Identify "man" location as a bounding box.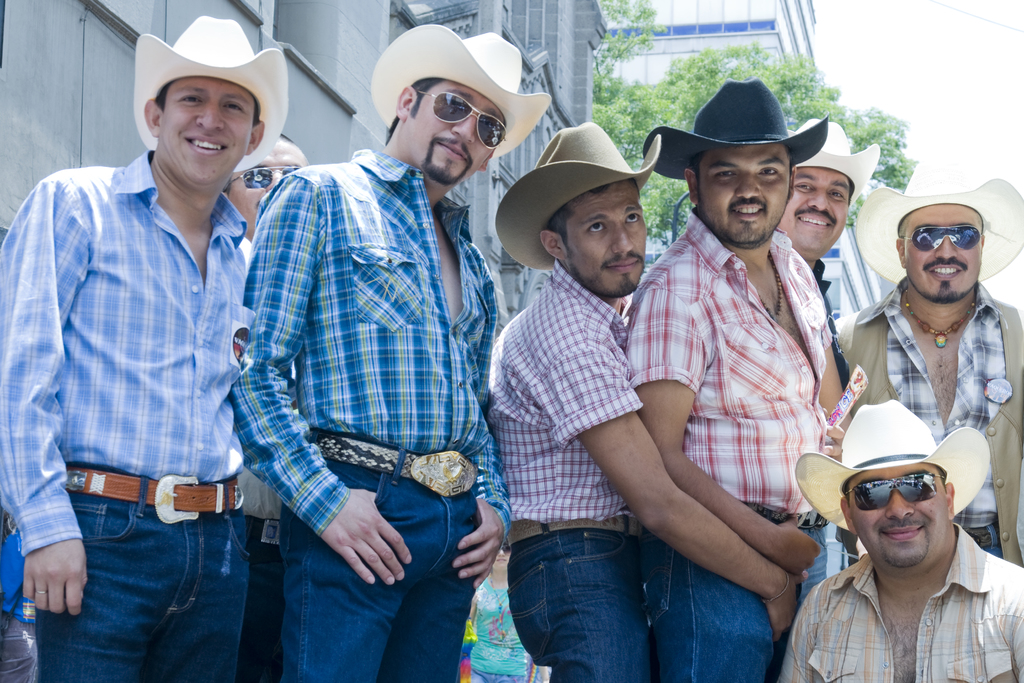
box=[773, 397, 1017, 680].
